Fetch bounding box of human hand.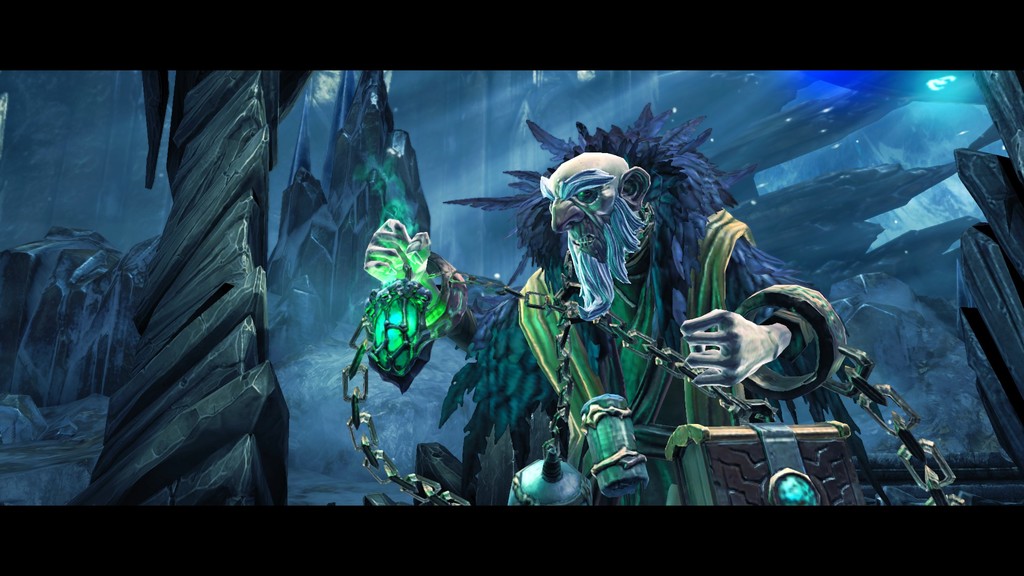
Bbox: 698, 316, 792, 384.
